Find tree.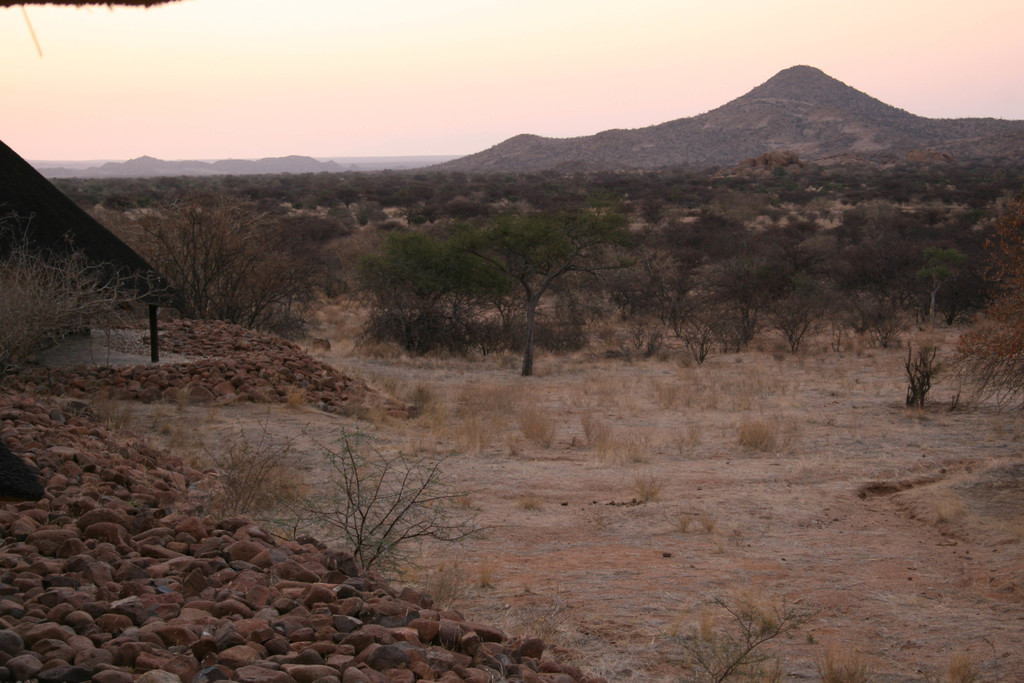
(left=114, top=177, right=325, bottom=331).
